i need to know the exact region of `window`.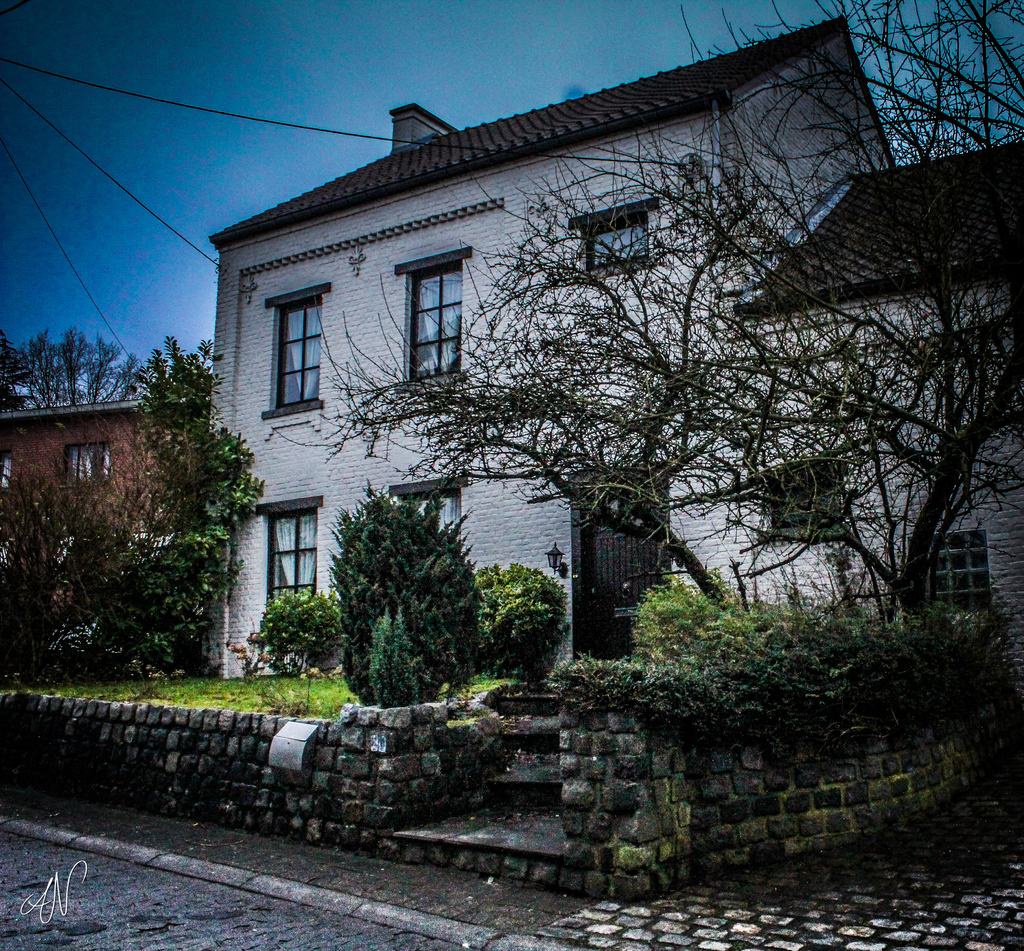
Region: (582, 227, 649, 259).
